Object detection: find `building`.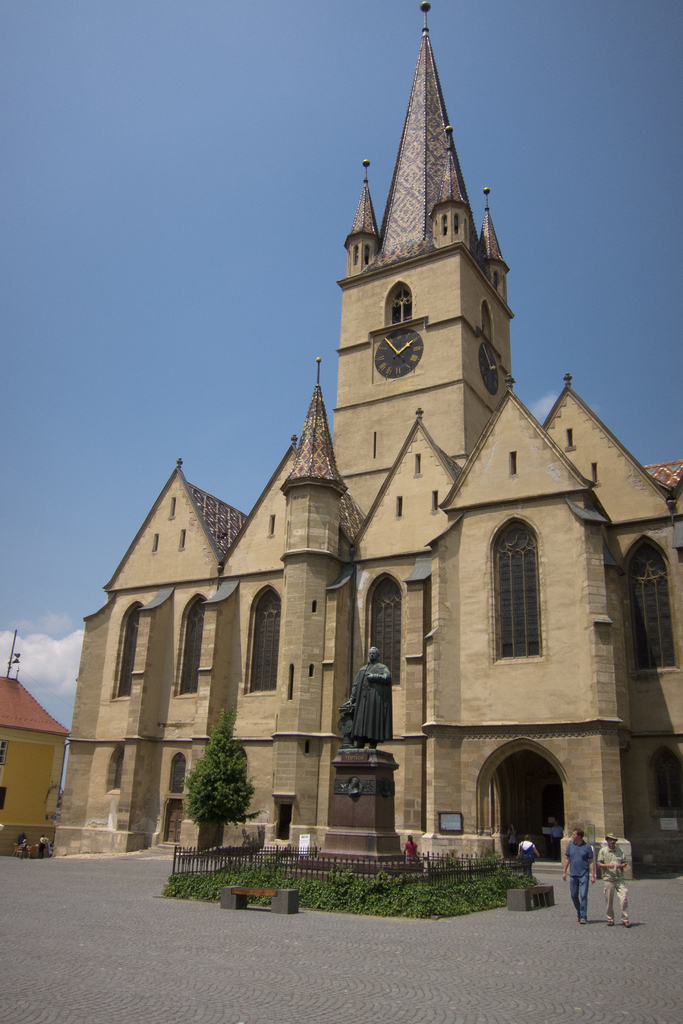
bbox=(64, 40, 682, 892).
